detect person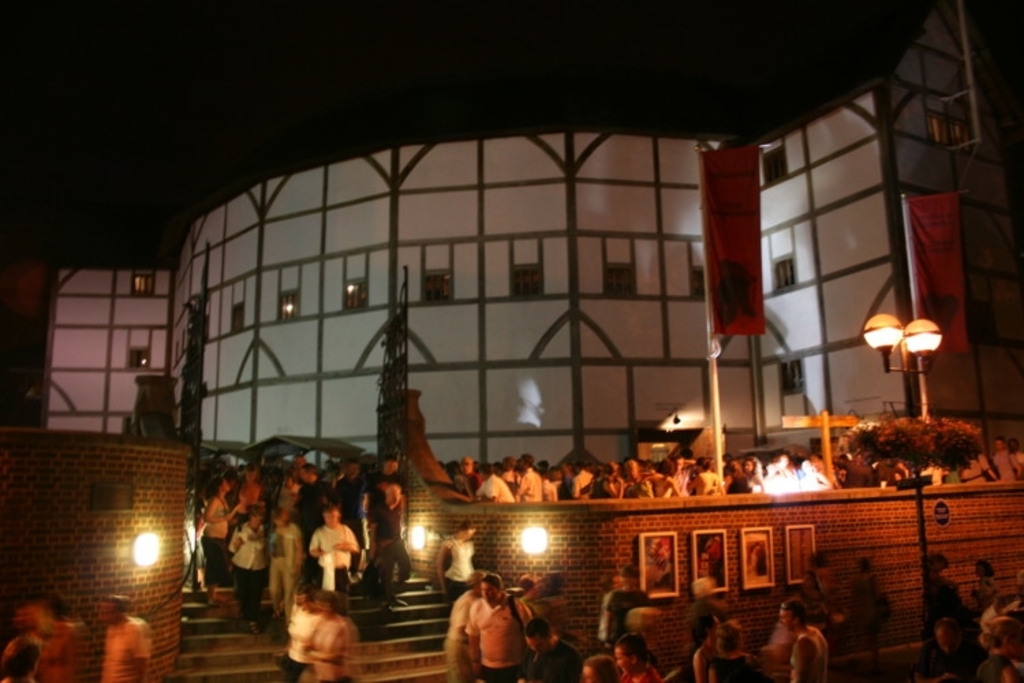
crop(826, 462, 845, 494)
